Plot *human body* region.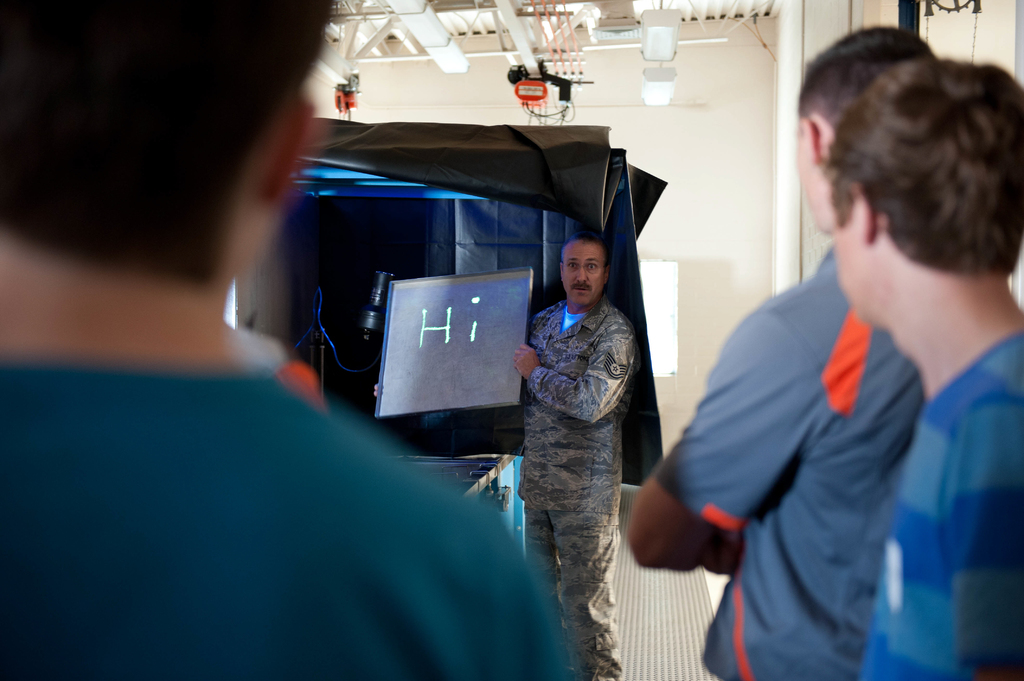
Plotted at (628, 20, 943, 680).
